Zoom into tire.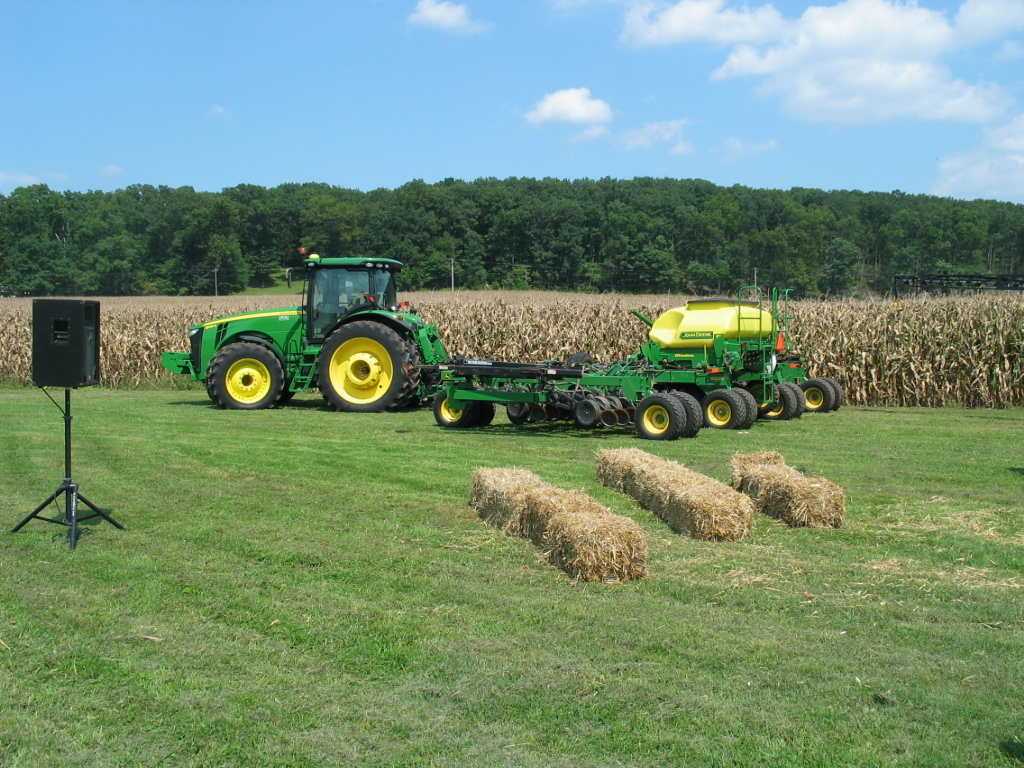
Zoom target: (left=817, top=373, right=841, bottom=406).
